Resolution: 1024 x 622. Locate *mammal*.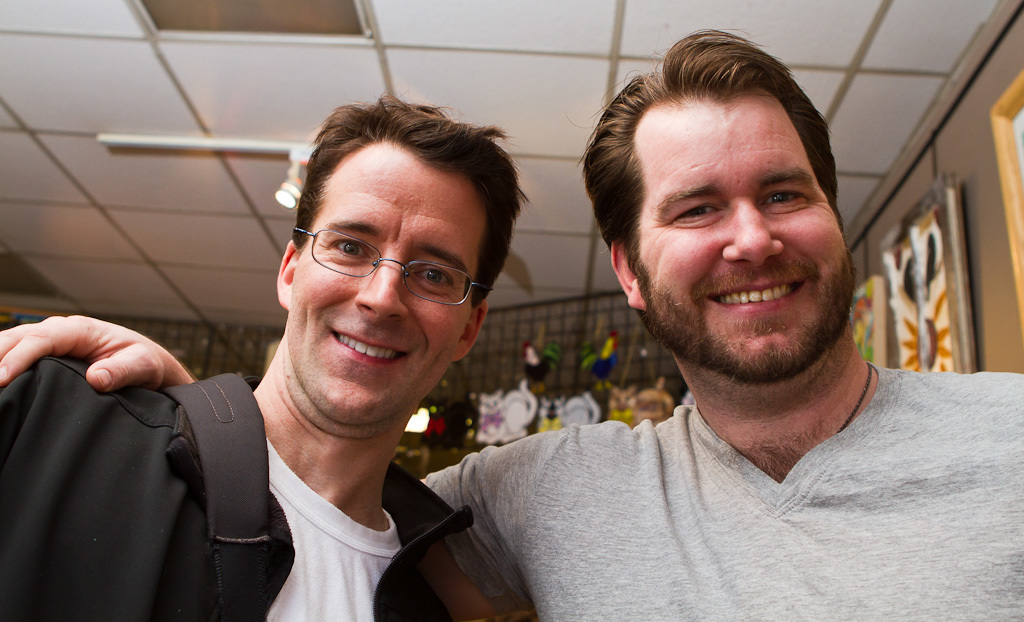
[left=0, top=27, right=1023, bottom=621].
